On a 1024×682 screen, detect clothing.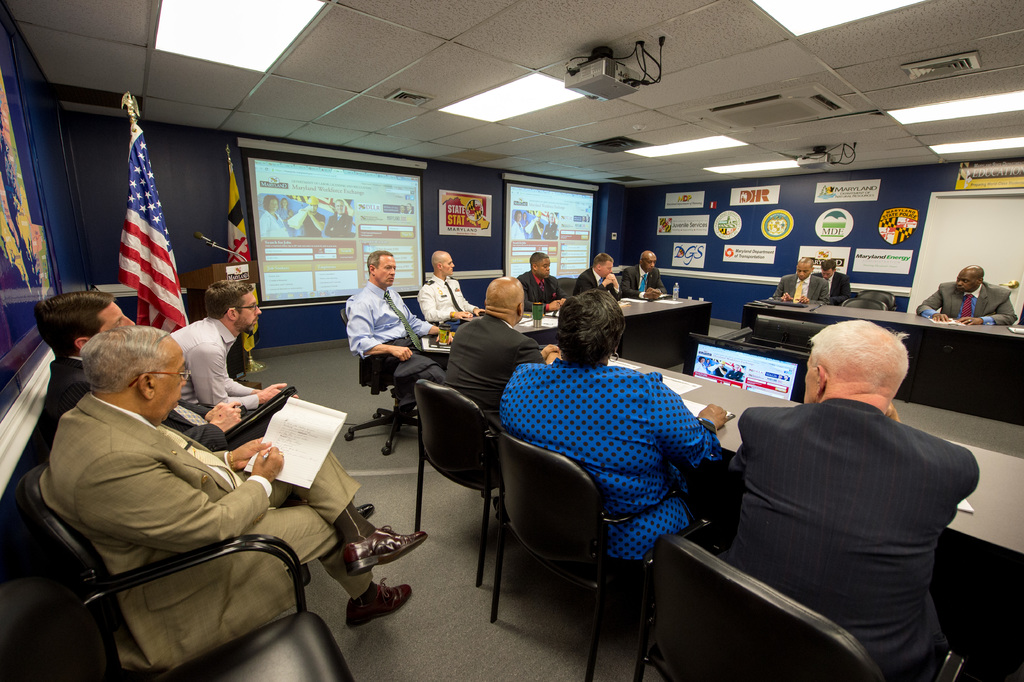
415:272:479:324.
